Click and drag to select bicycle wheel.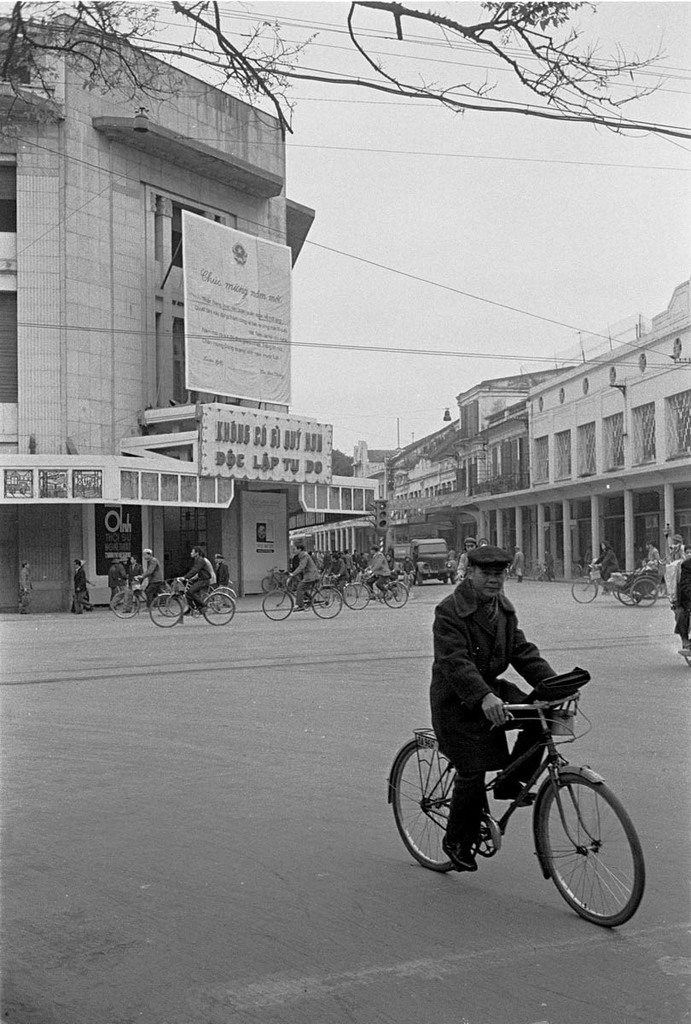
Selection: x1=113, y1=586, x2=134, y2=637.
